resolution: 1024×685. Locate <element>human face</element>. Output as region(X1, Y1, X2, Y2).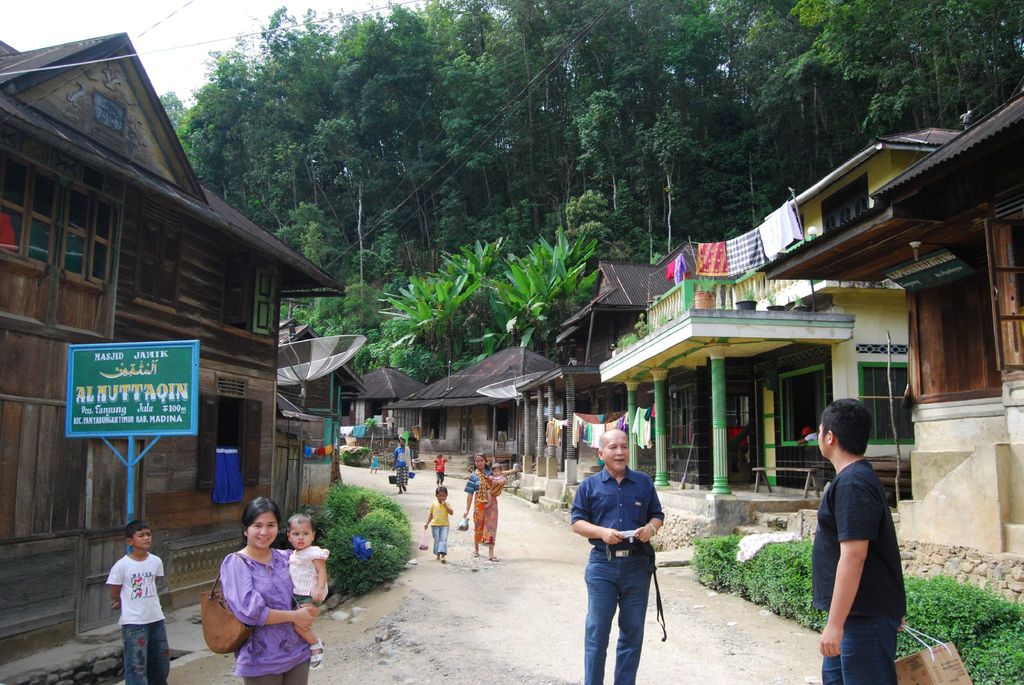
region(814, 422, 826, 458).
